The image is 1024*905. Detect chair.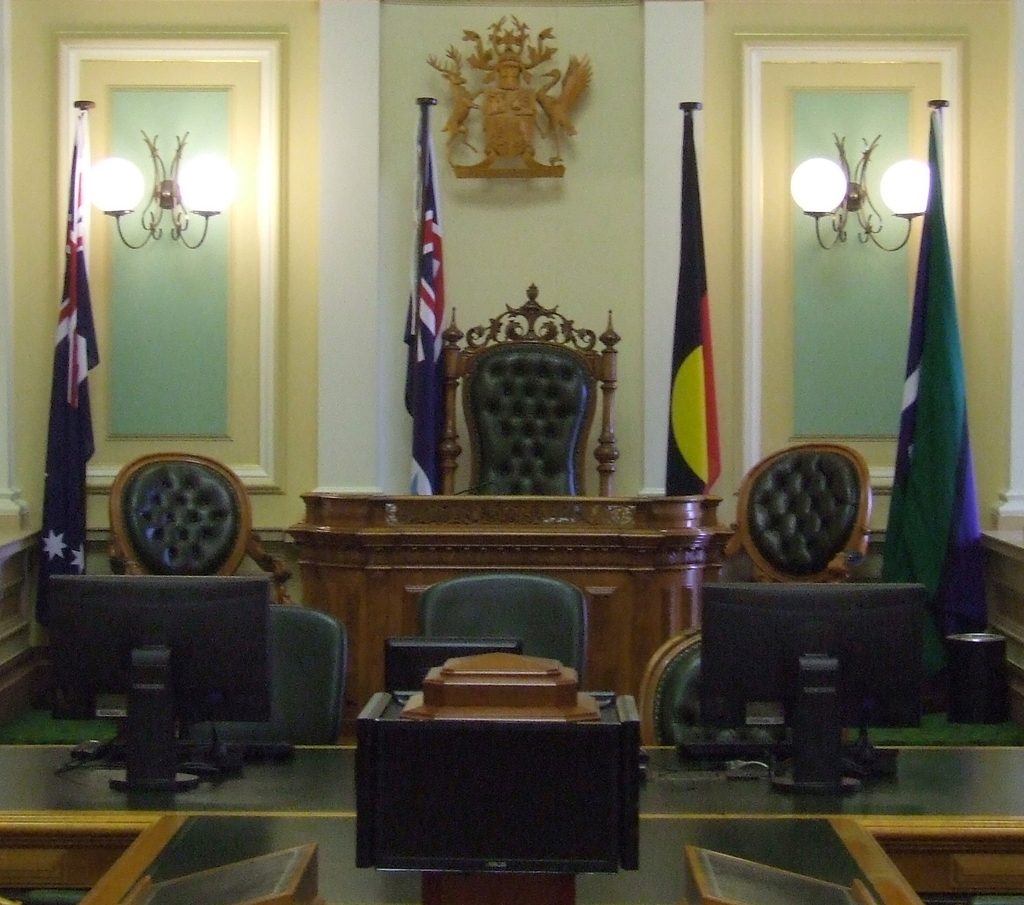
Detection: (left=438, top=277, right=619, bottom=498).
